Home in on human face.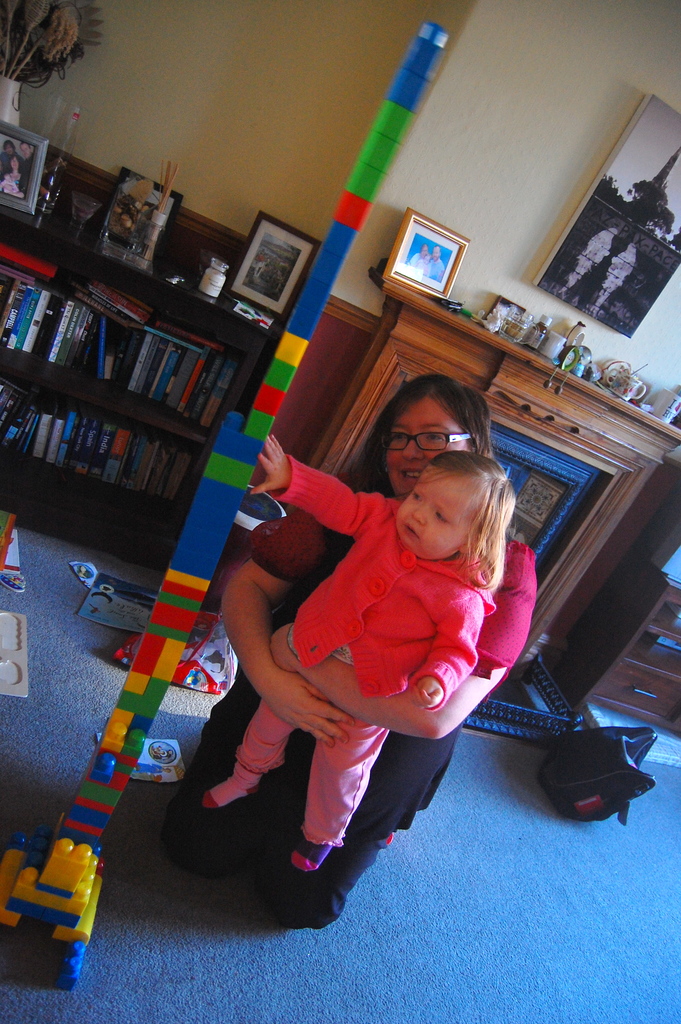
Homed in at x1=421, y1=244, x2=429, y2=259.
